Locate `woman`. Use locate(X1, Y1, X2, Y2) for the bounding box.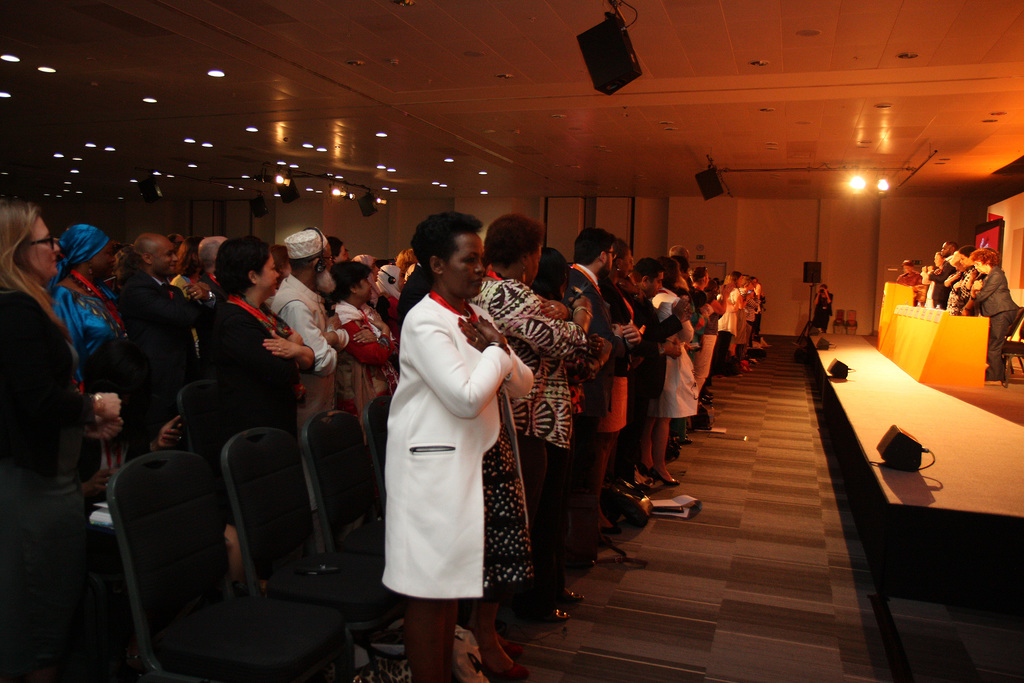
locate(966, 245, 1018, 380).
